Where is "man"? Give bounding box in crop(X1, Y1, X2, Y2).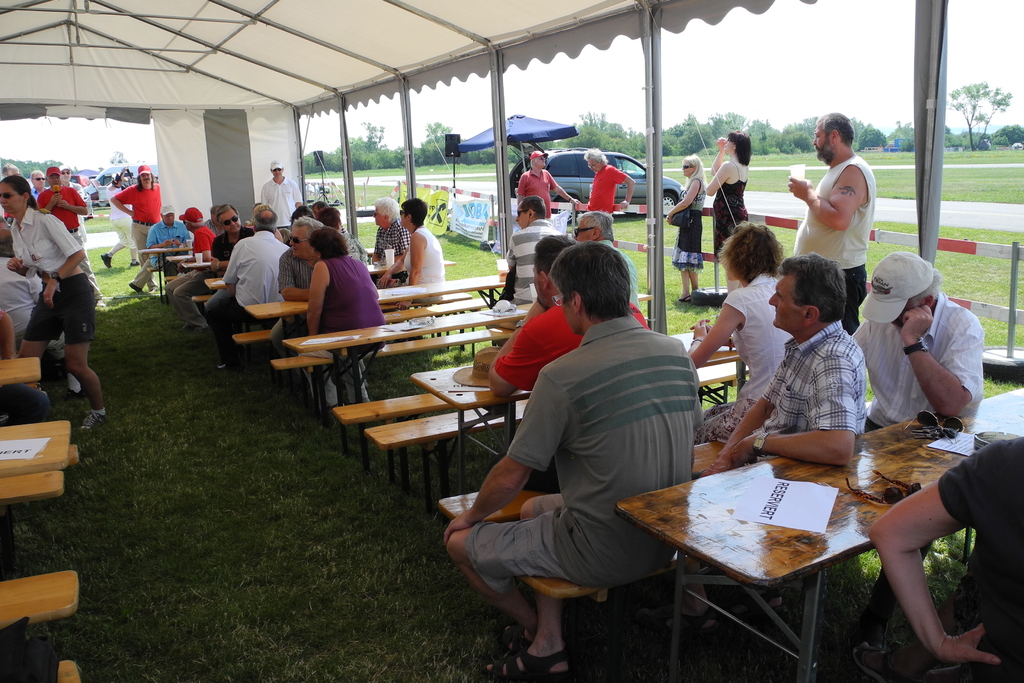
crop(259, 208, 282, 231).
